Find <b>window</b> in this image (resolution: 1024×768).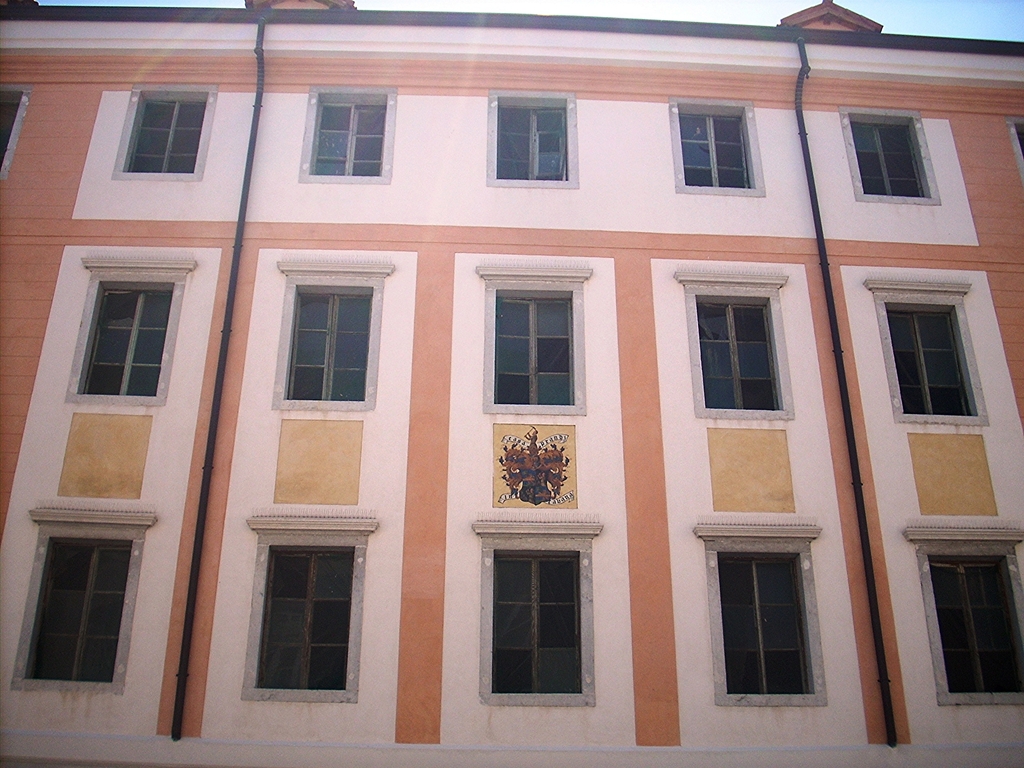
x1=489 y1=84 x2=578 y2=193.
